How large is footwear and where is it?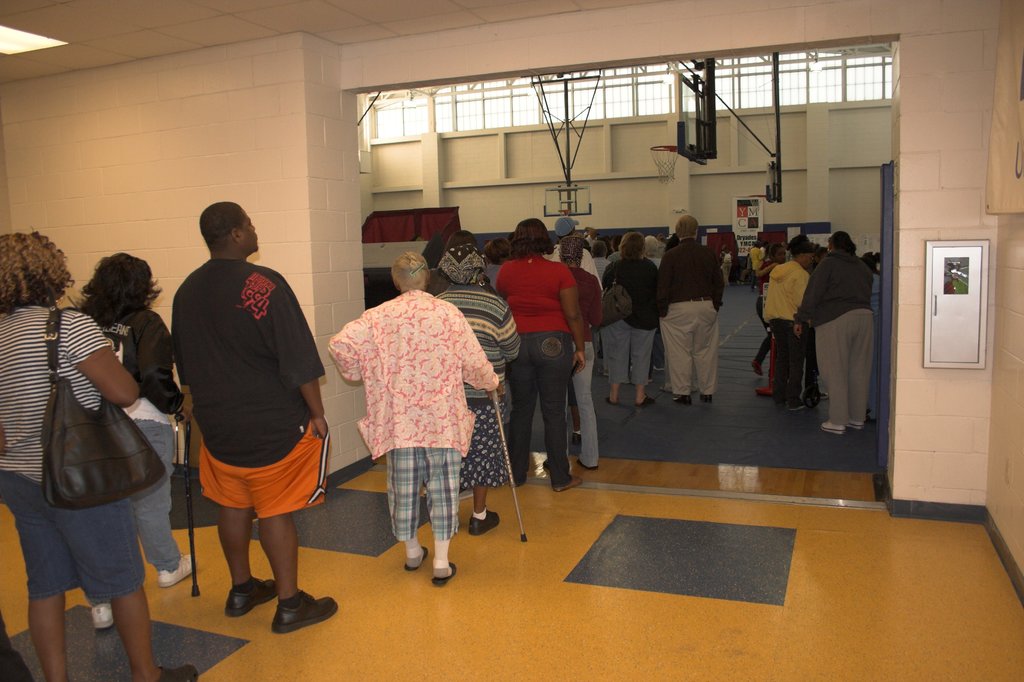
Bounding box: box(572, 431, 586, 444).
